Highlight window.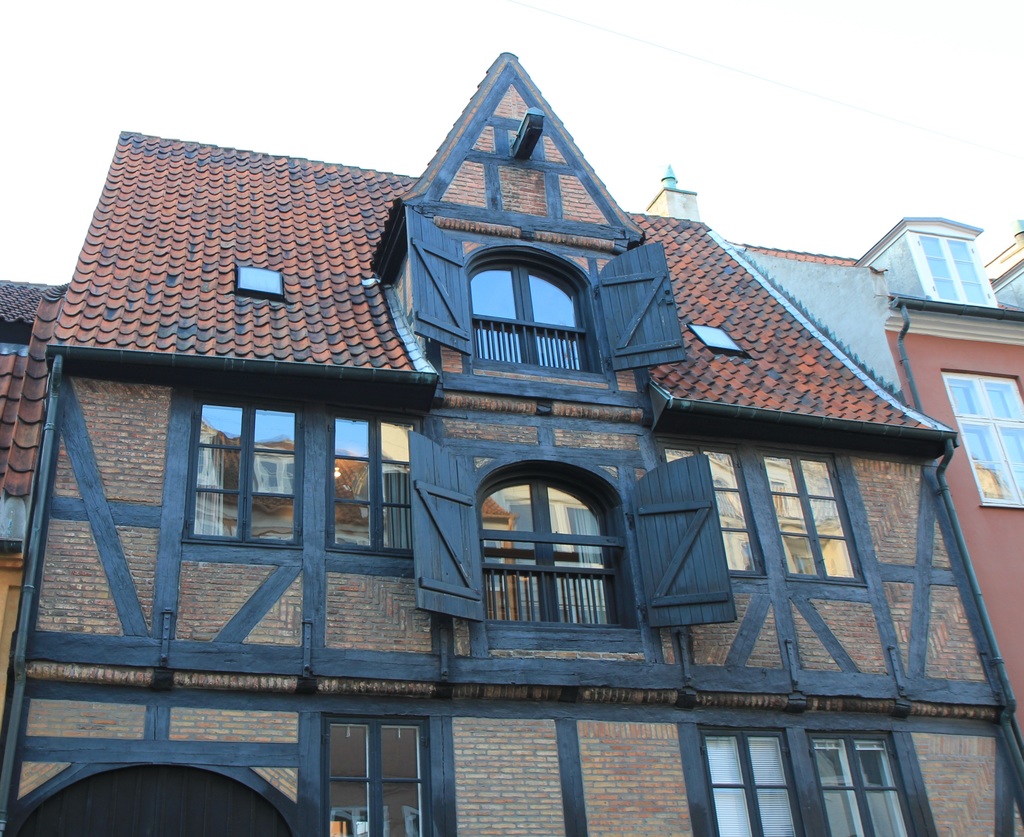
Highlighted region: locate(402, 429, 742, 680).
